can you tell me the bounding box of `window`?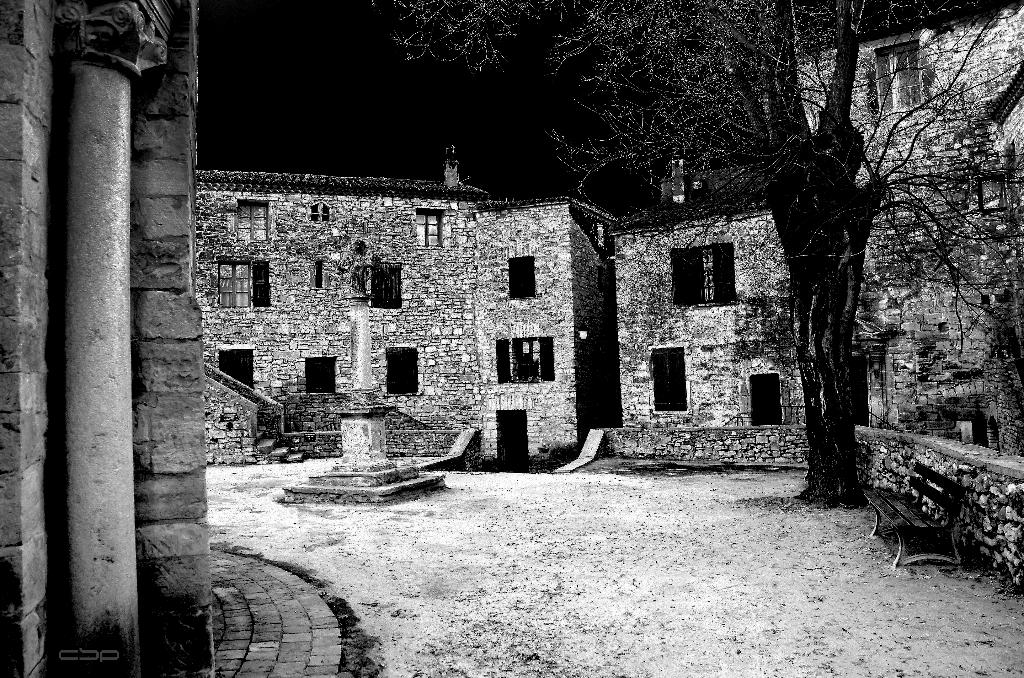
box=[373, 264, 401, 310].
